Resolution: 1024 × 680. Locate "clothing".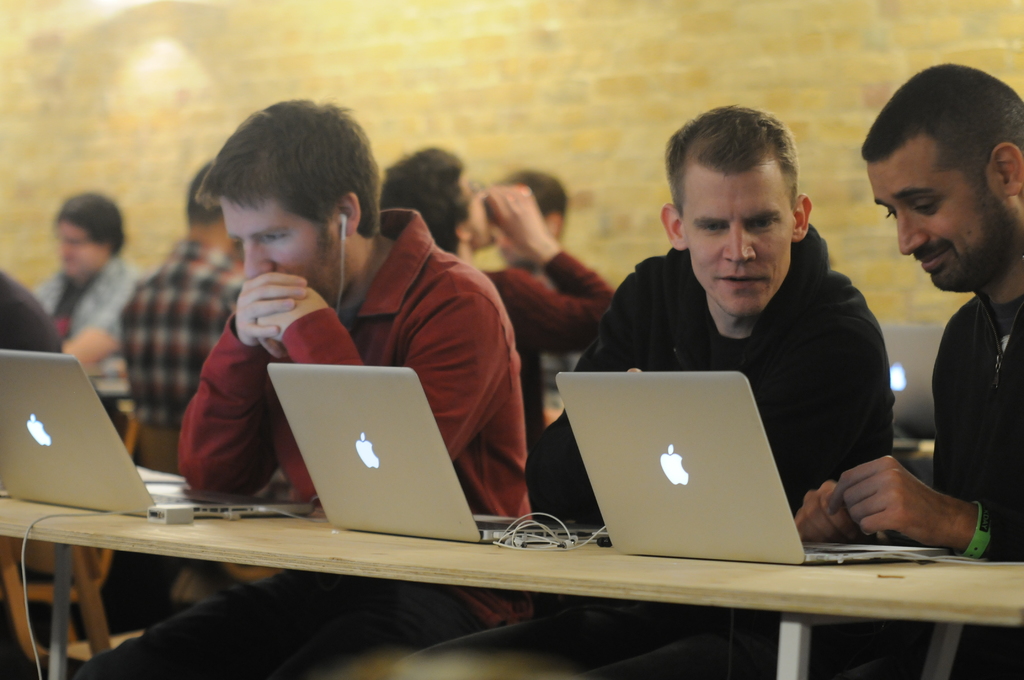
x1=930, y1=298, x2=1023, y2=578.
